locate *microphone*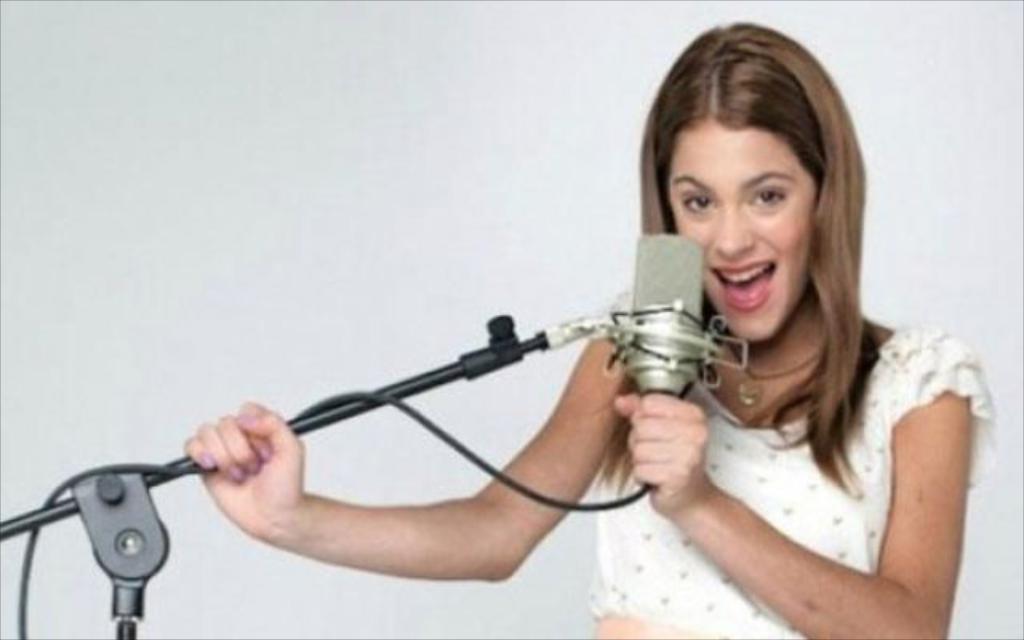
Rect(624, 232, 707, 400)
